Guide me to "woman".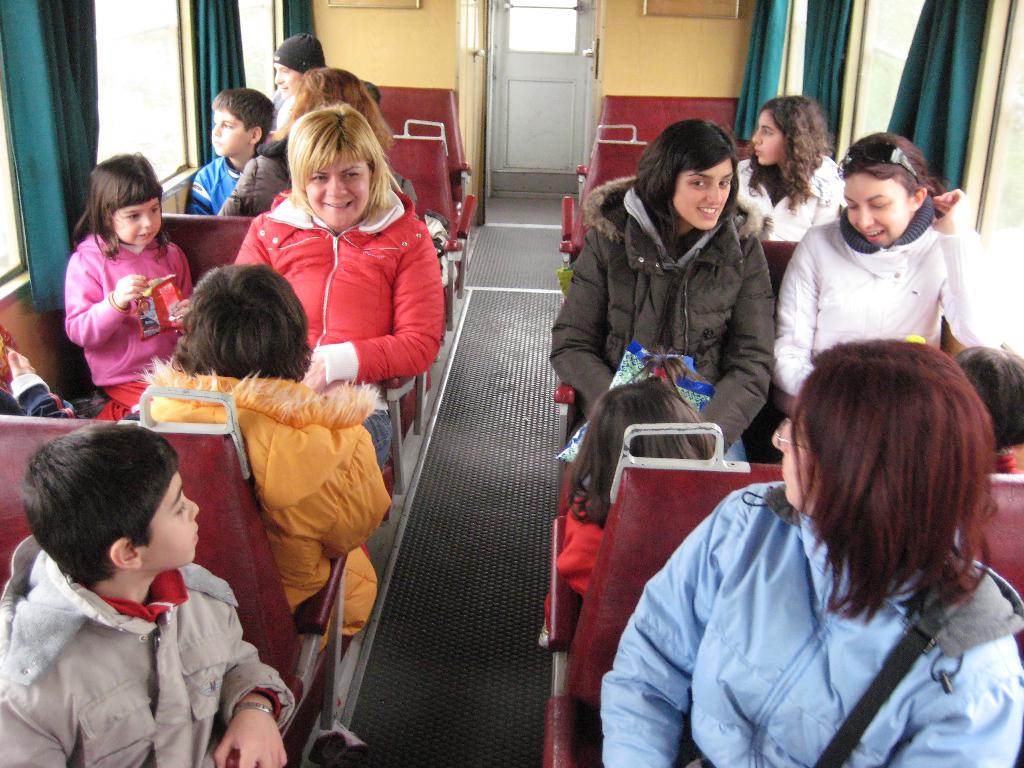
Guidance: [134,264,392,644].
